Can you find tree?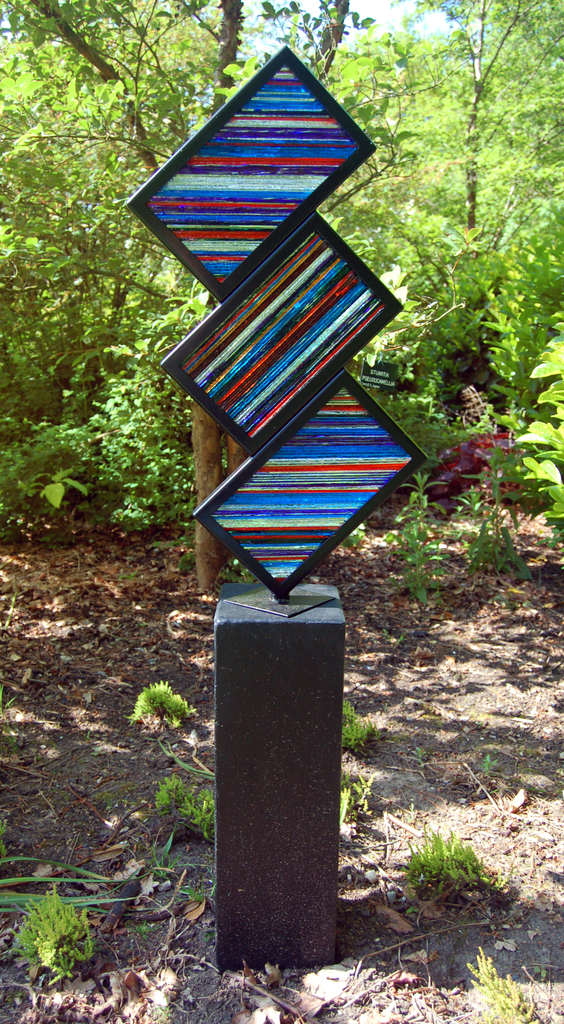
Yes, bounding box: bbox=(0, 91, 114, 500).
